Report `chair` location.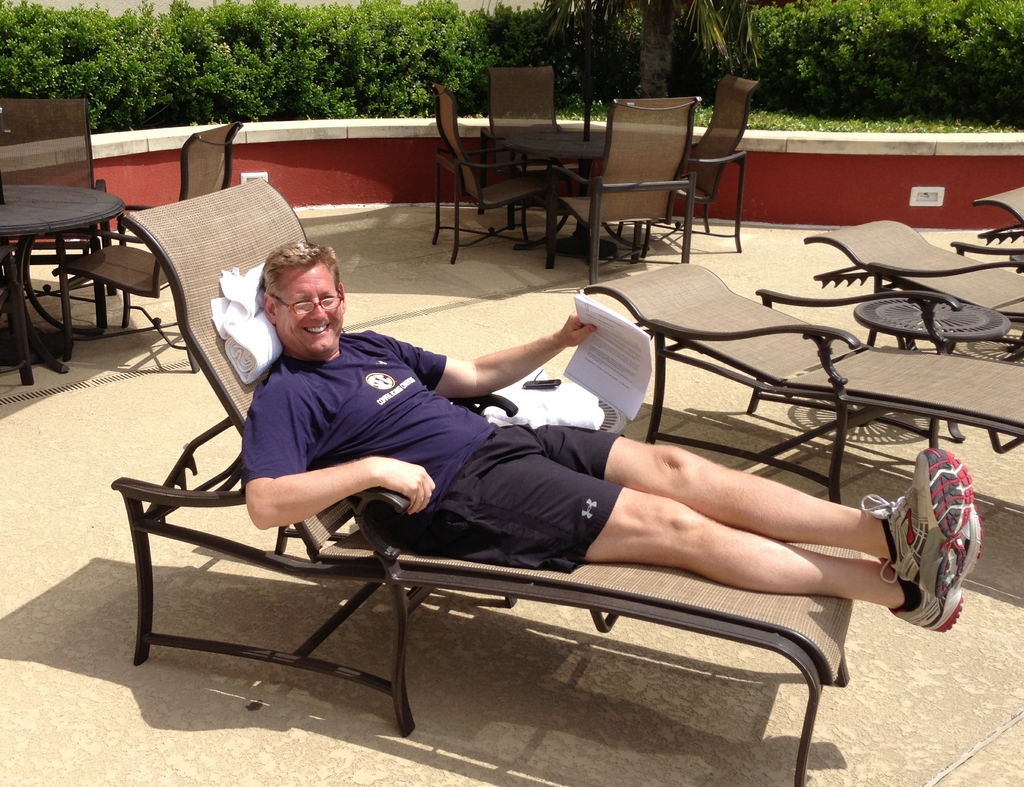
Report: bbox=[476, 63, 594, 231].
